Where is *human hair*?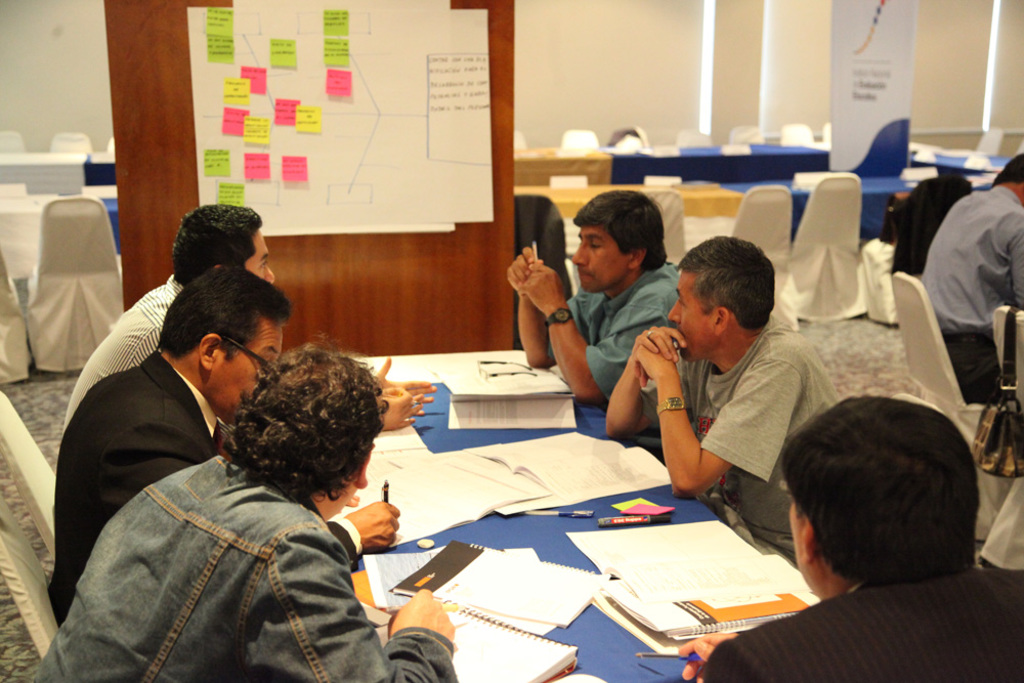
select_region(781, 402, 981, 604).
